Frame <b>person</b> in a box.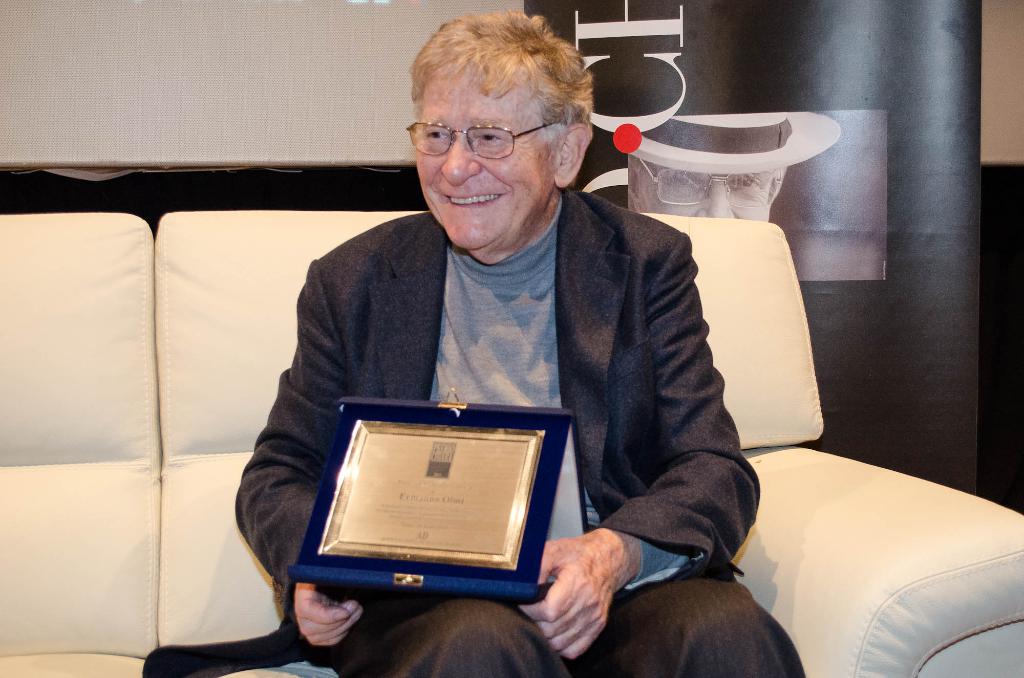
<bbox>225, 17, 803, 677</bbox>.
